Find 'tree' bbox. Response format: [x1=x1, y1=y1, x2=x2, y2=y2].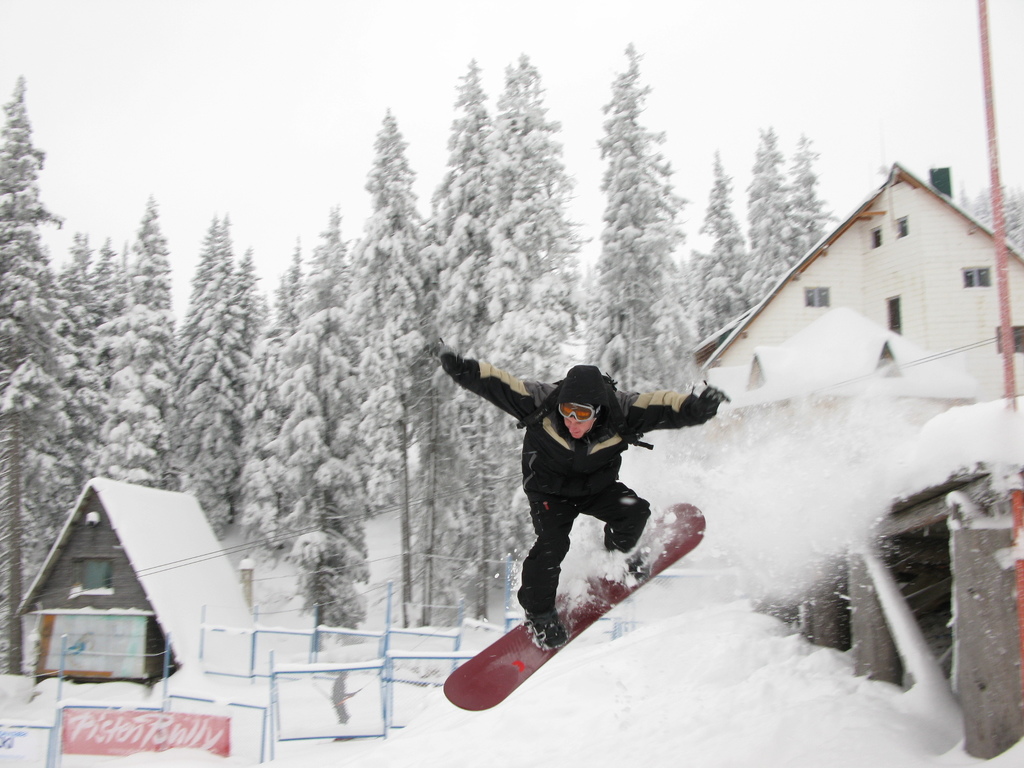
[x1=0, y1=69, x2=72, y2=679].
